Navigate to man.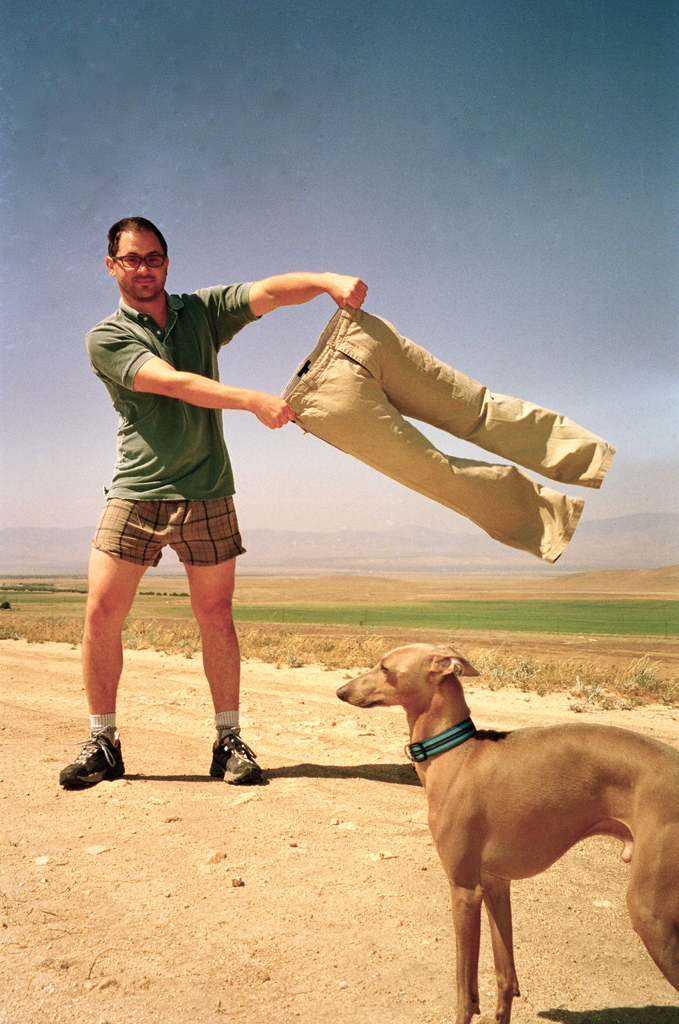
Navigation target: bbox=[78, 198, 333, 813].
